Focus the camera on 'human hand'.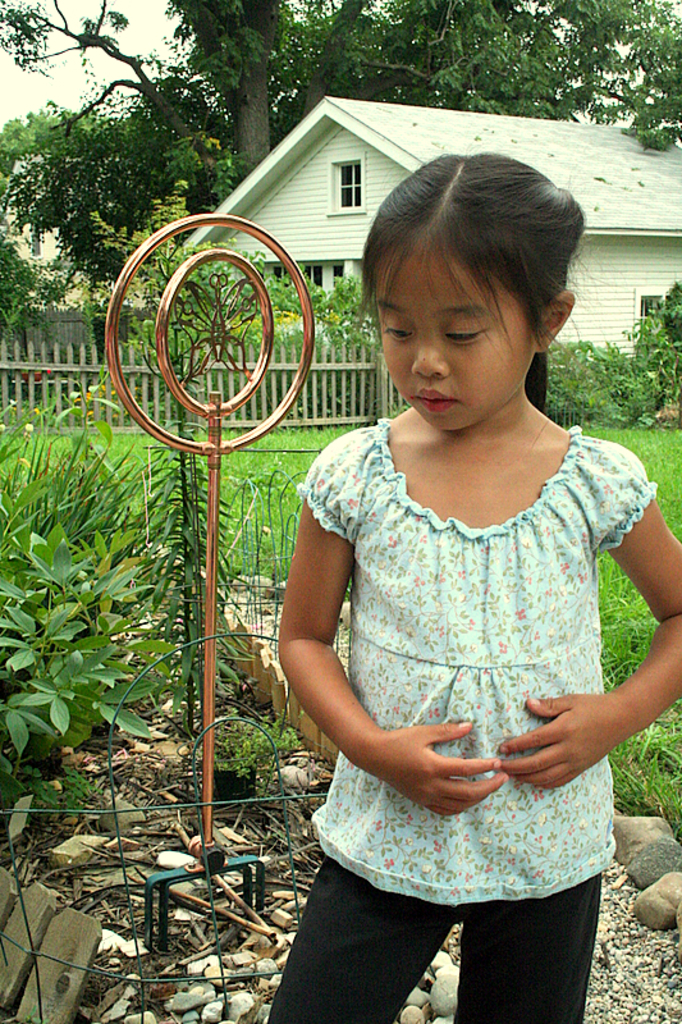
Focus region: {"left": 496, "top": 667, "right": 647, "bottom": 786}.
